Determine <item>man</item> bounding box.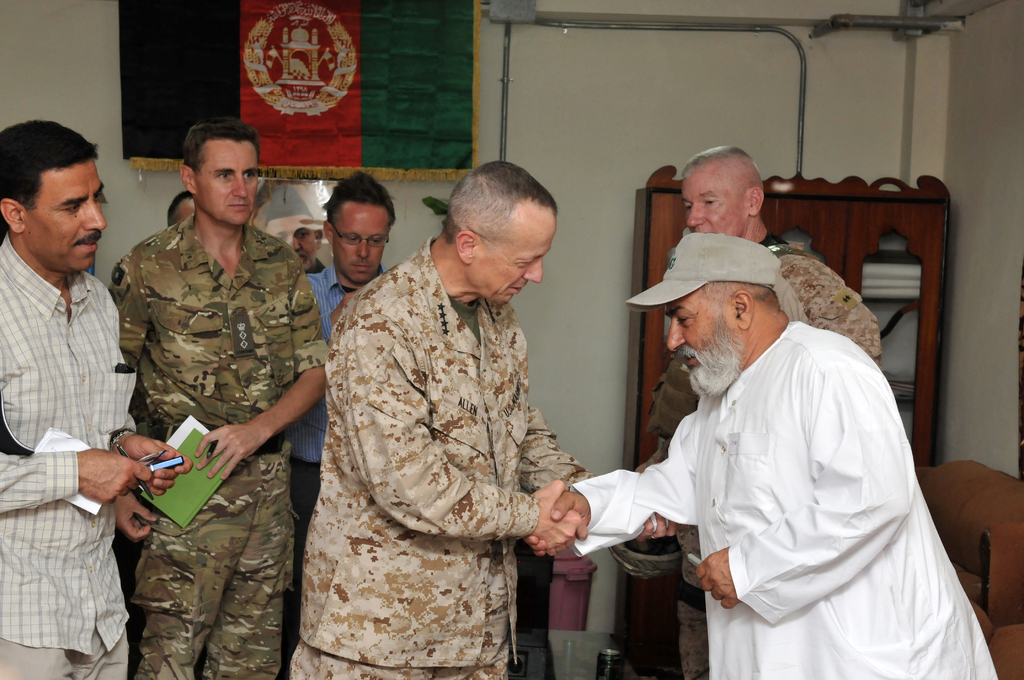
Determined: left=108, top=186, right=201, bottom=676.
